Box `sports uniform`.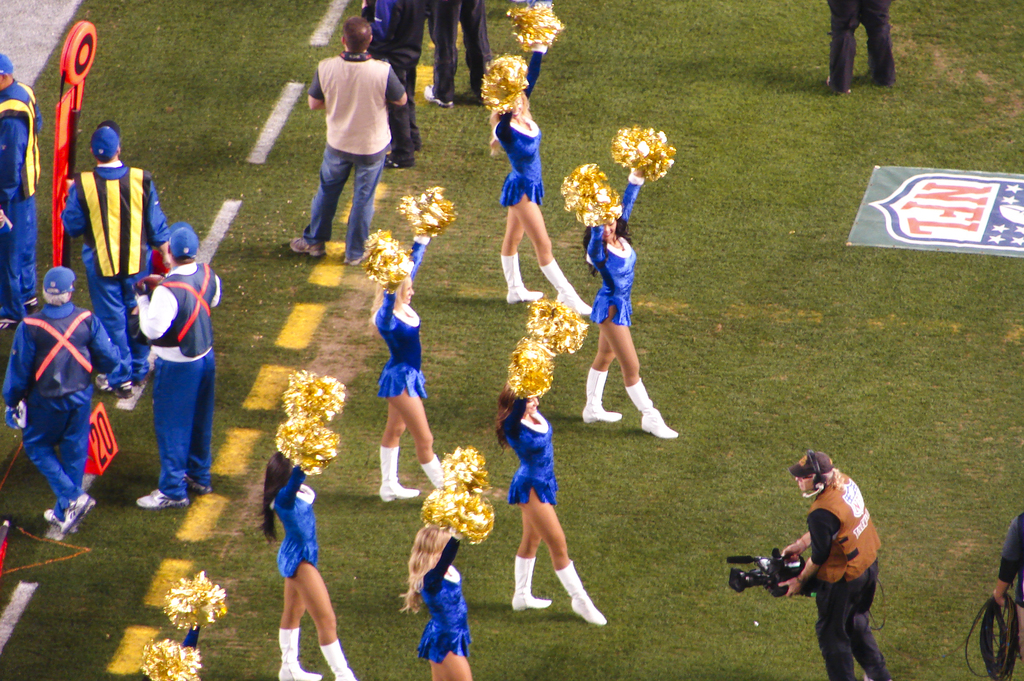
rect(794, 461, 899, 680).
